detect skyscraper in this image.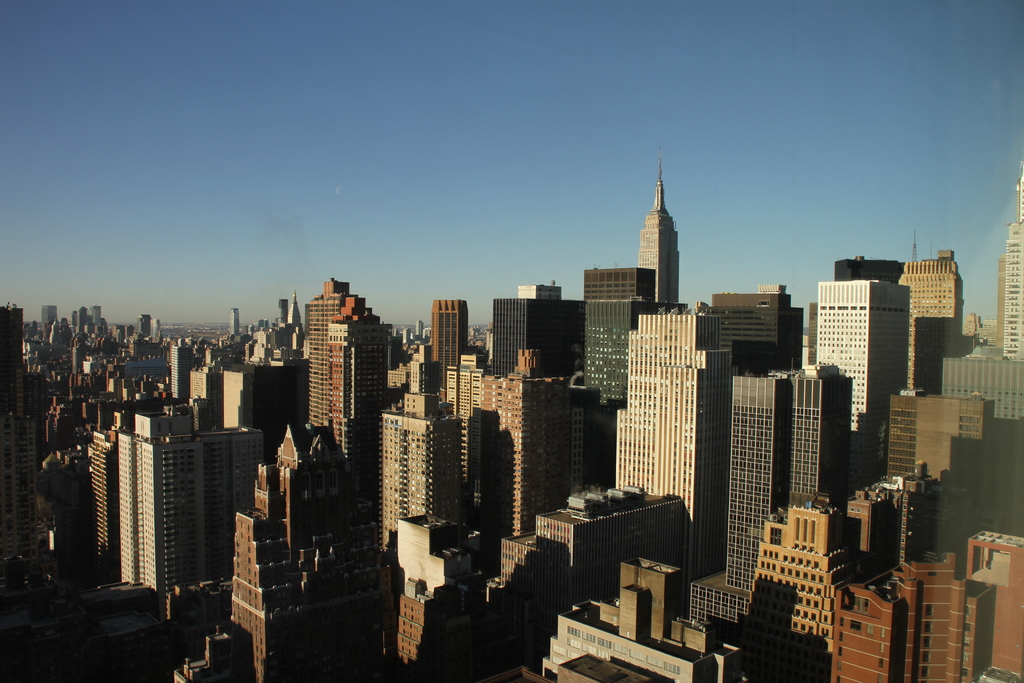
Detection: bbox=(493, 294, 586, 391).
